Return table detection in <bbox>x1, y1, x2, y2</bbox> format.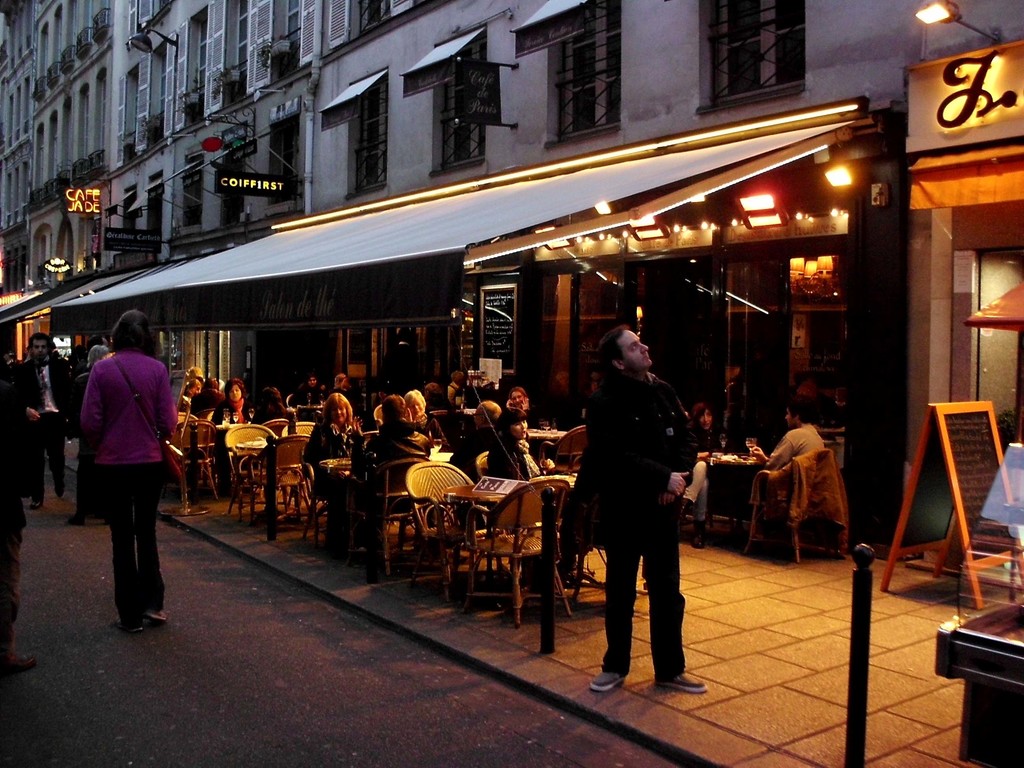
<bbox>236, 437, 271, 520</bbox>.
